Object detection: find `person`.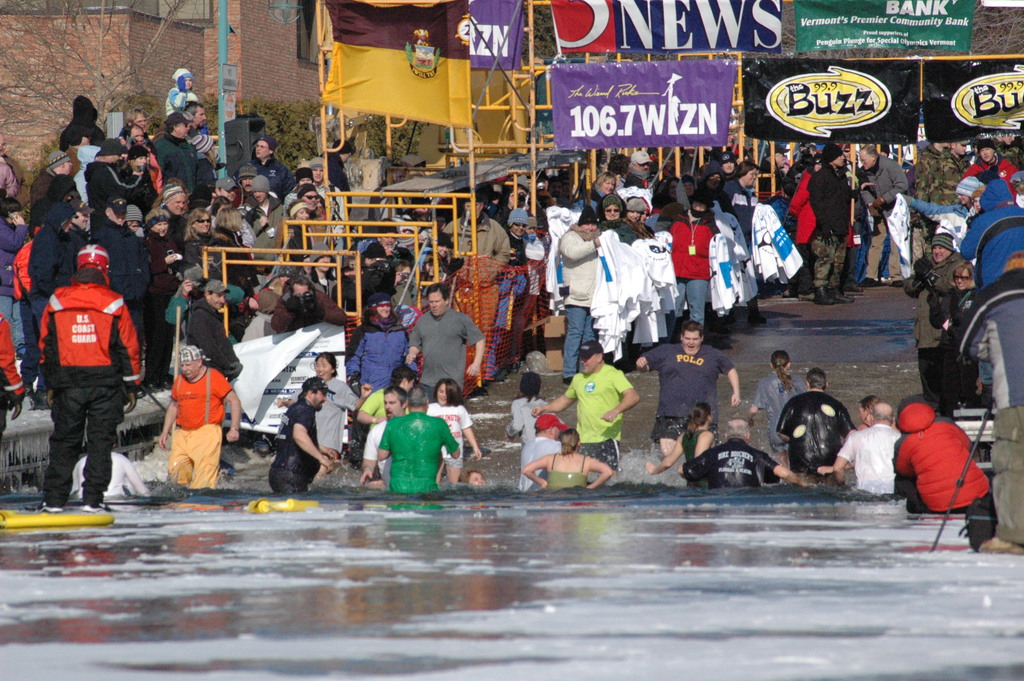
x1=534 y1=170 x2=552 y2=187.
